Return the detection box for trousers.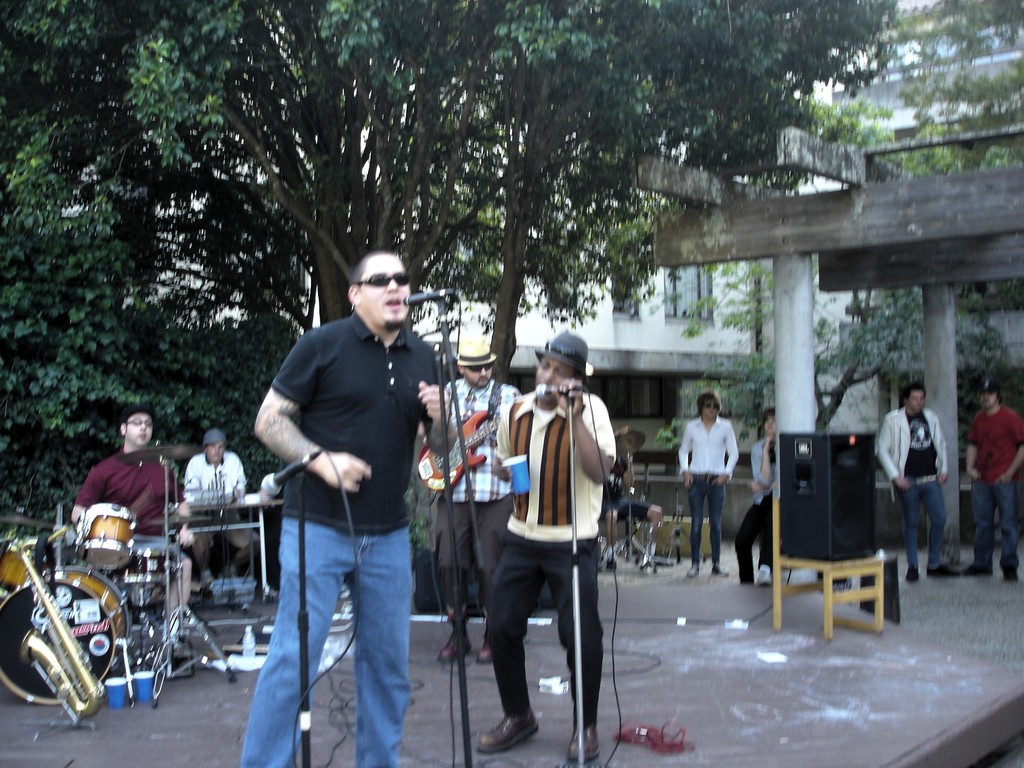
region(733, 500, 773, 584).
